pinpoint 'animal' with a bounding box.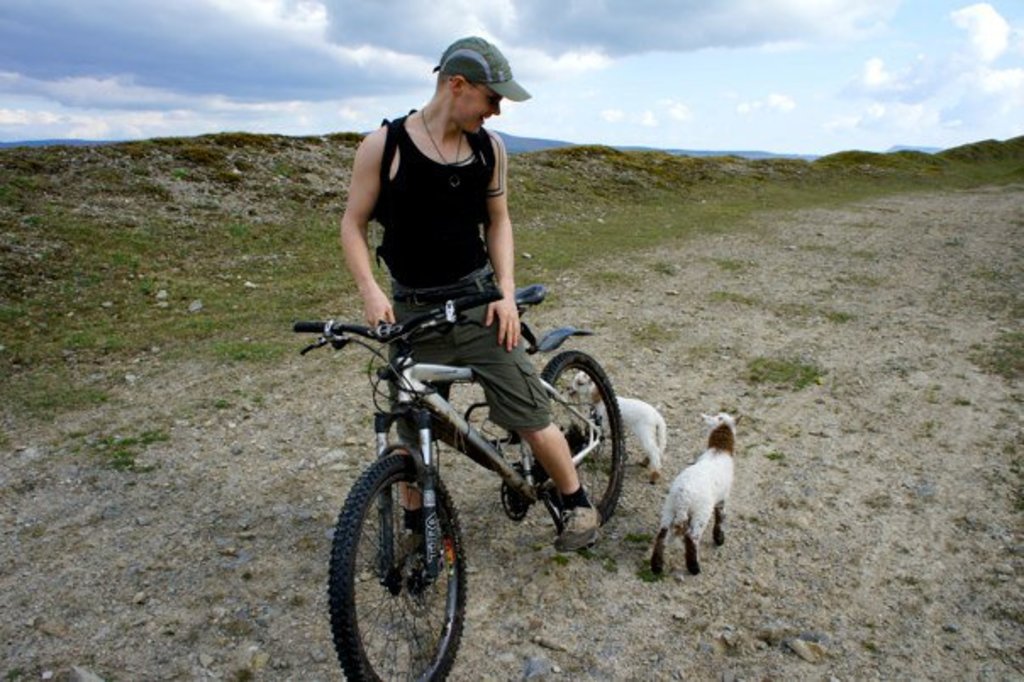
pyautogui.locateOnScreen(646, 414, 741, 594).
